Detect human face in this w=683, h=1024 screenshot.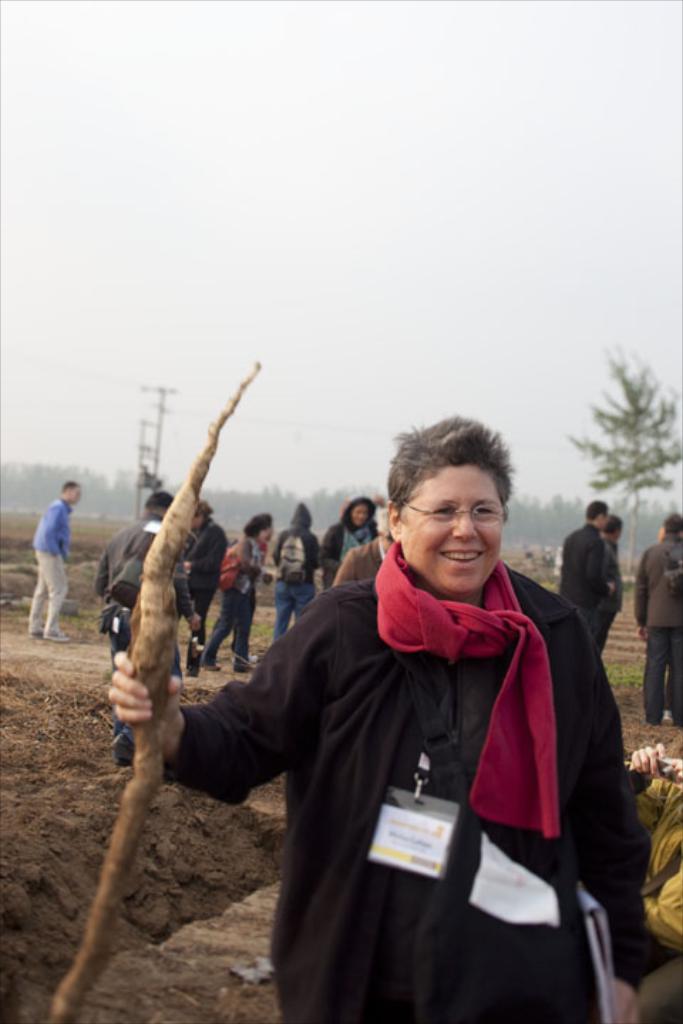
Detection: box(403, 462, 504, 596).
